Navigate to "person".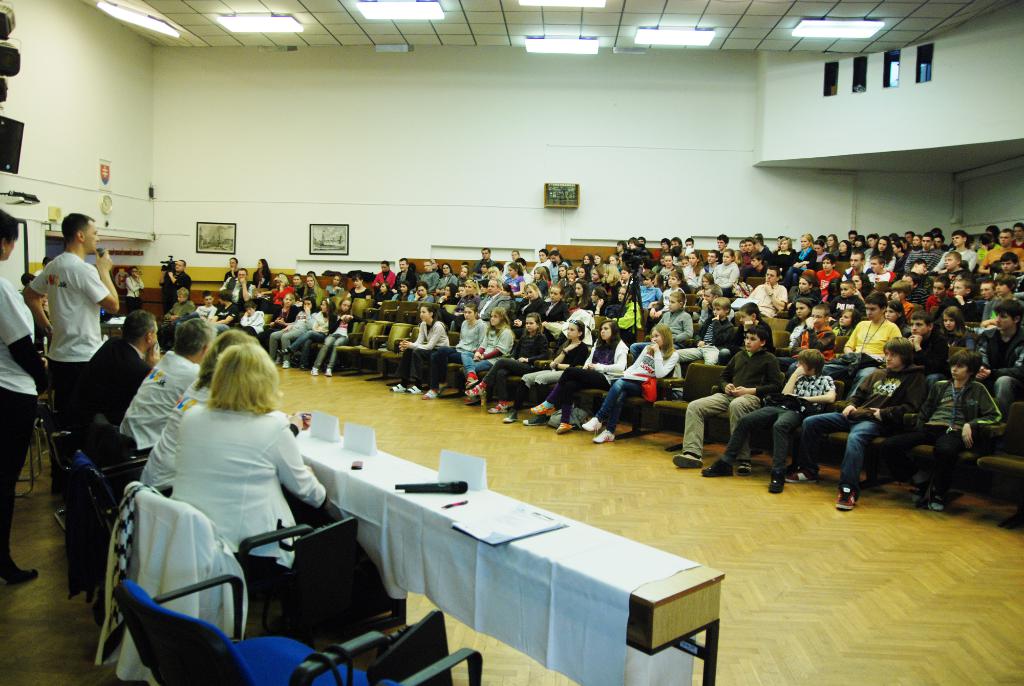
Navigation target: l=122, t=316, r=210, b=458.
